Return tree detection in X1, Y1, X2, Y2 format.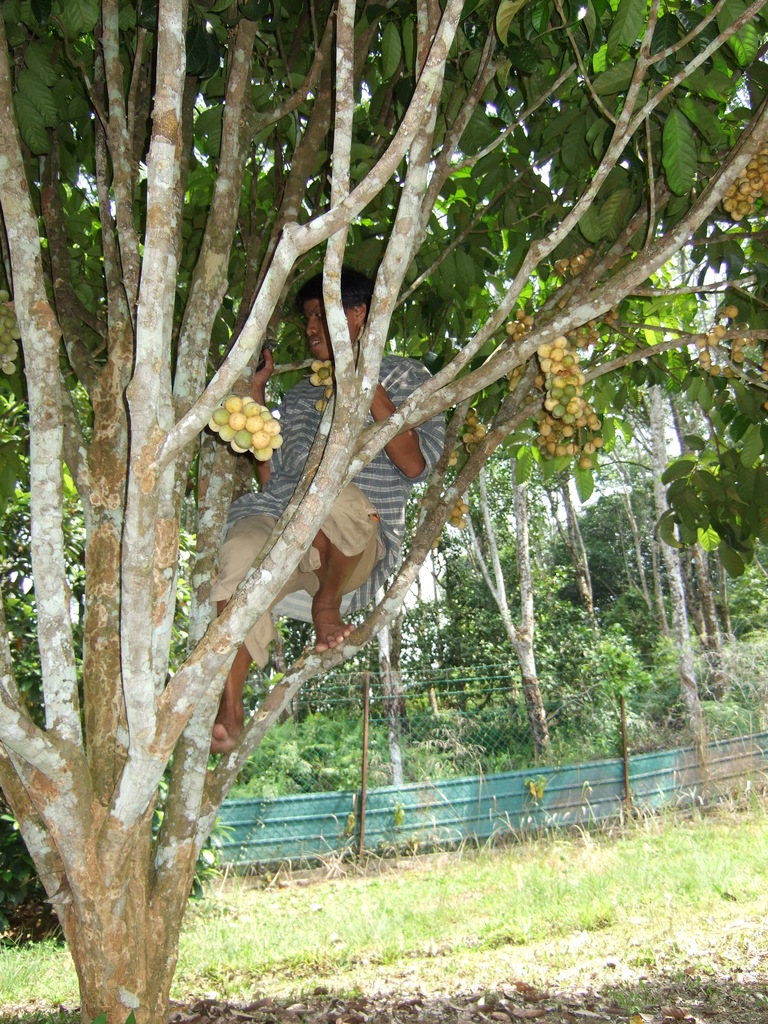
617, 140, 767, 821.
